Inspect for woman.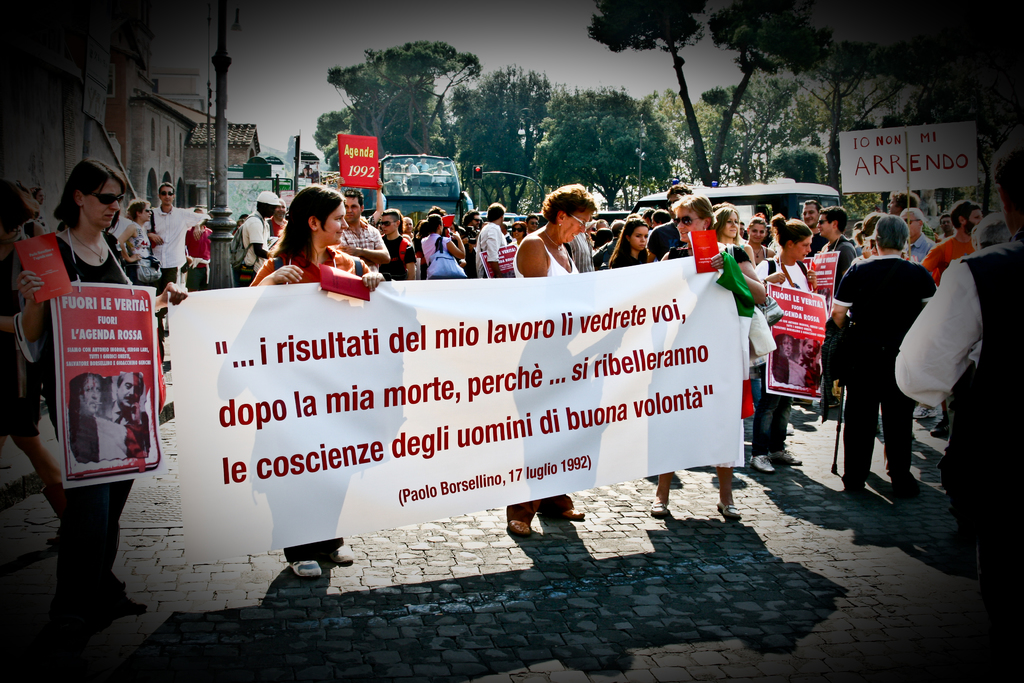
Inspection: crop(716, 206, 761, 270).
